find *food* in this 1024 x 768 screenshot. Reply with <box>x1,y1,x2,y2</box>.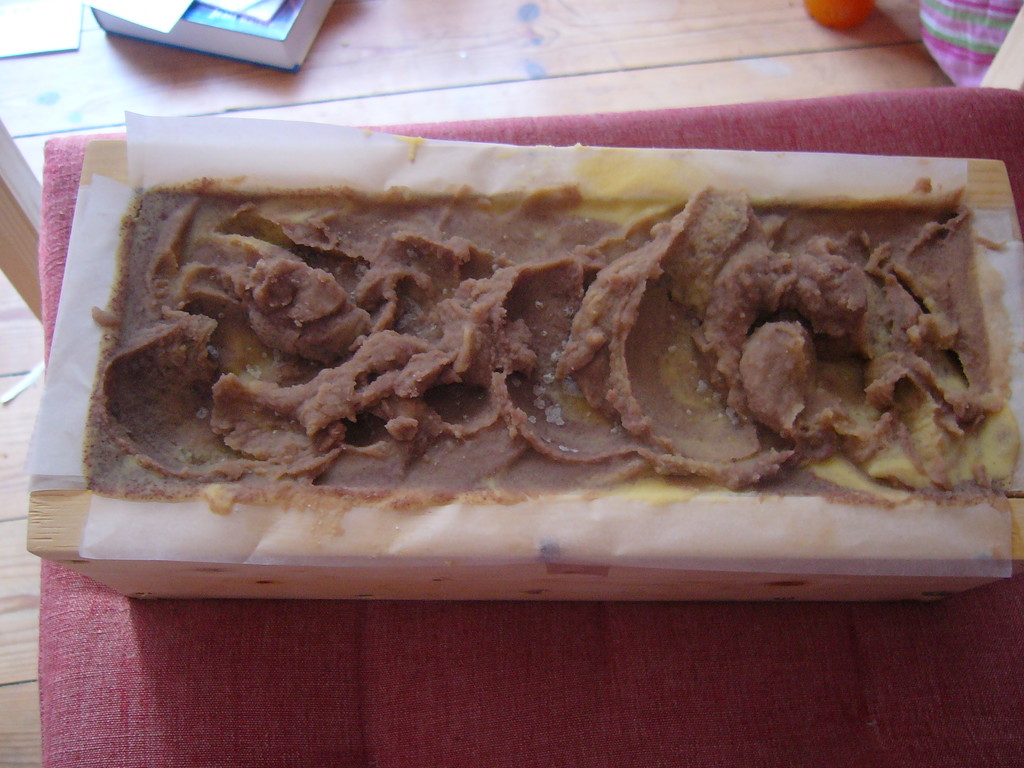
<box>128,126,1017,563</box>.
